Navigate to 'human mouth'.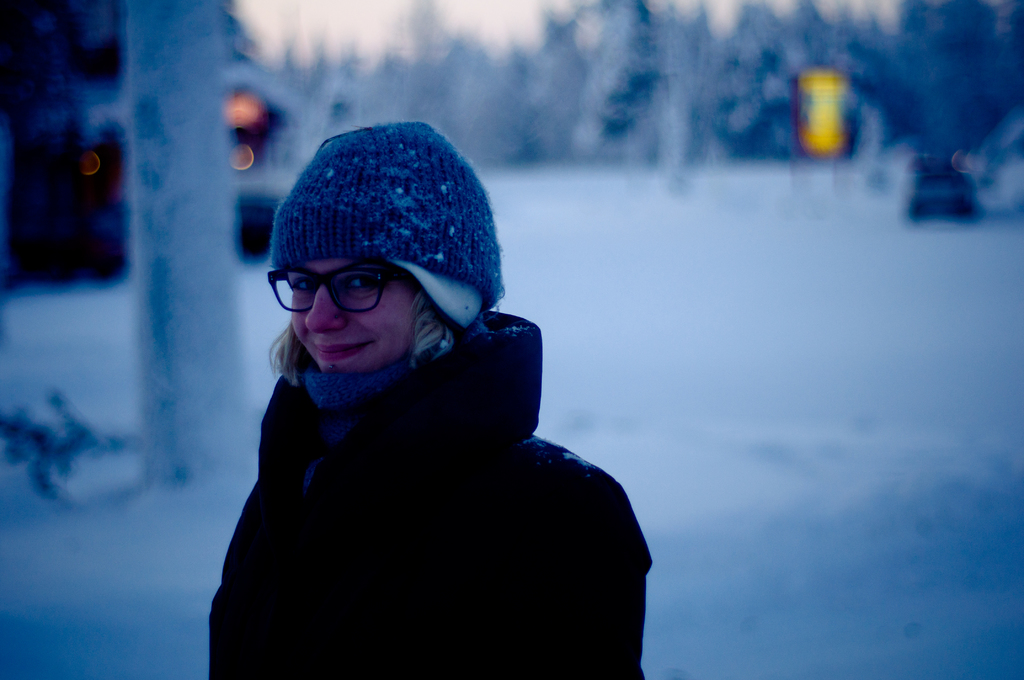
Navigation target: <bbox>313, 341, 371, 362</bbox>.
